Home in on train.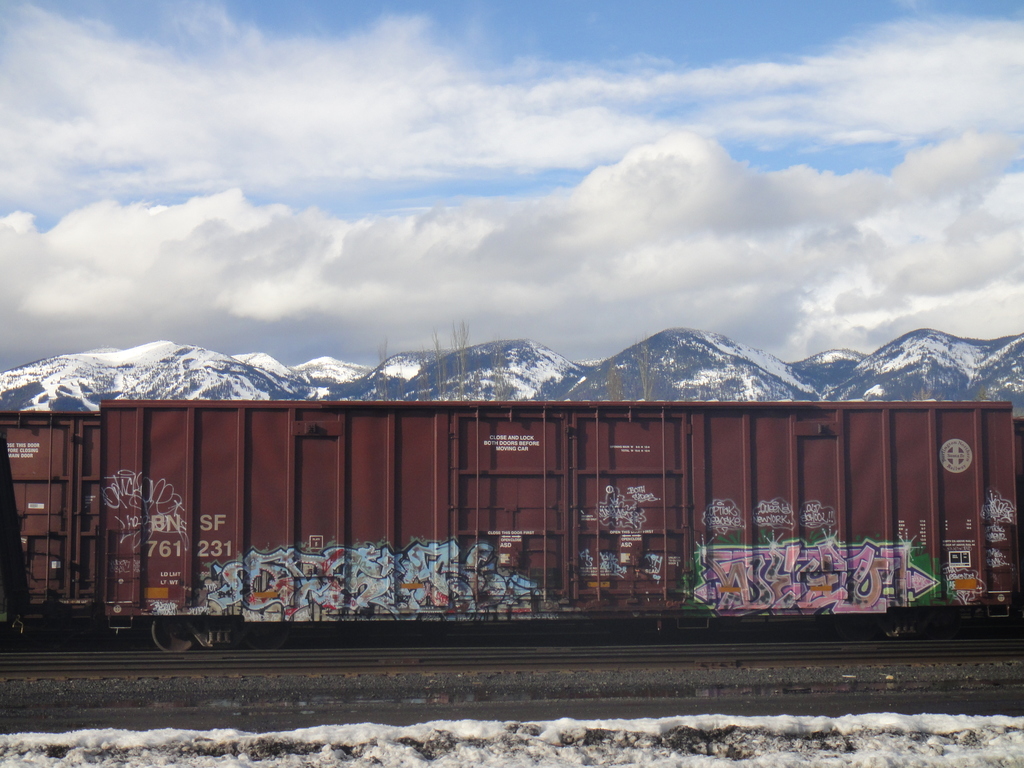
Homed in at 0:402:1023:656.
